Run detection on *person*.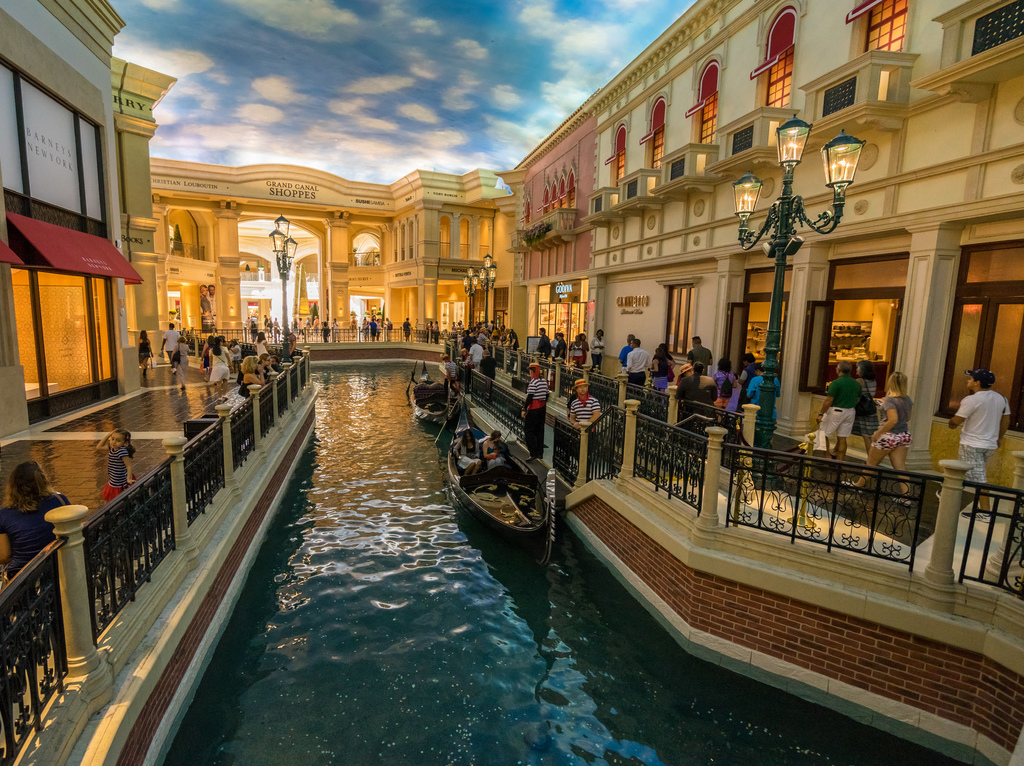
Result: (left=170, top=335, right=190, bottom=388).
